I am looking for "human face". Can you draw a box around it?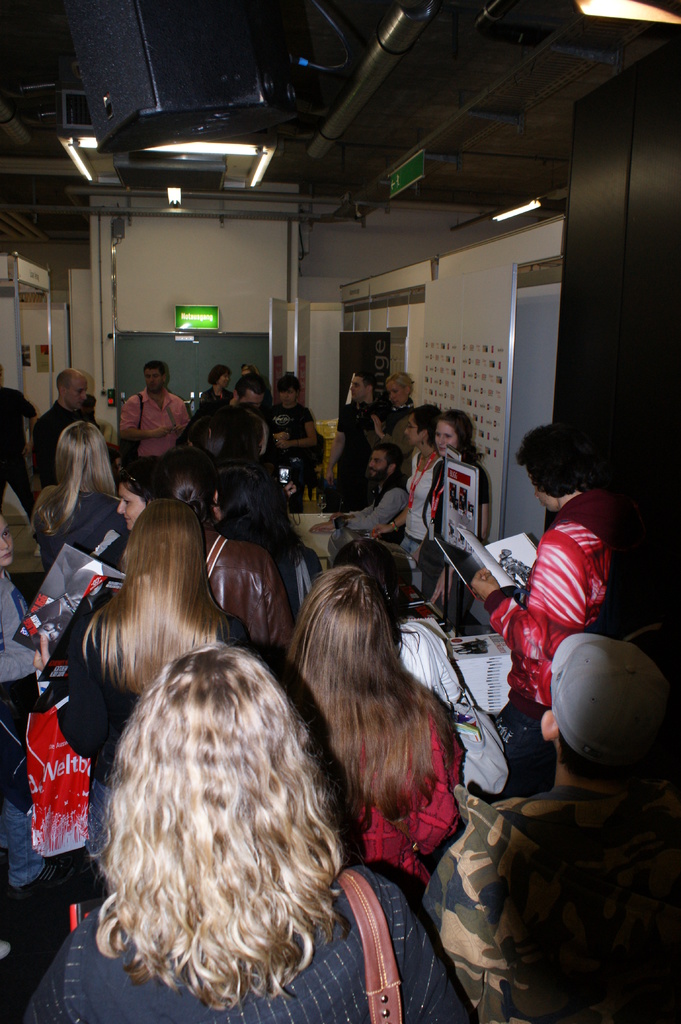
Sure, the bounding box is 405, 415, 421, 450.
